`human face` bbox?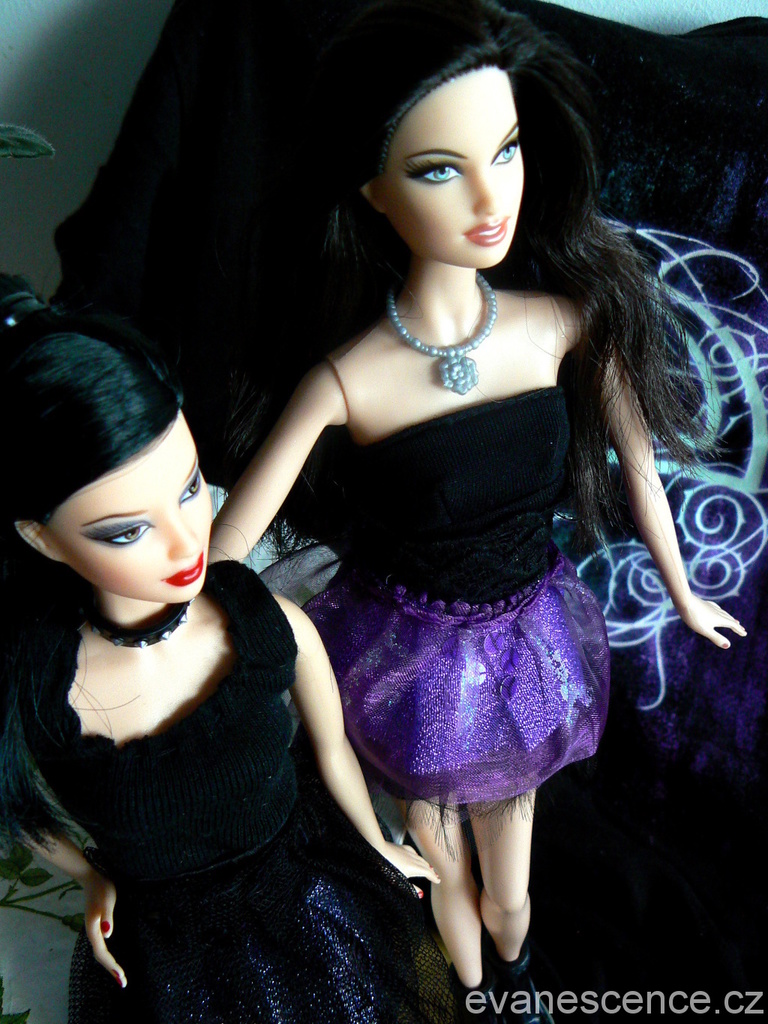
left=42, top=405, right=211, bottom=602
